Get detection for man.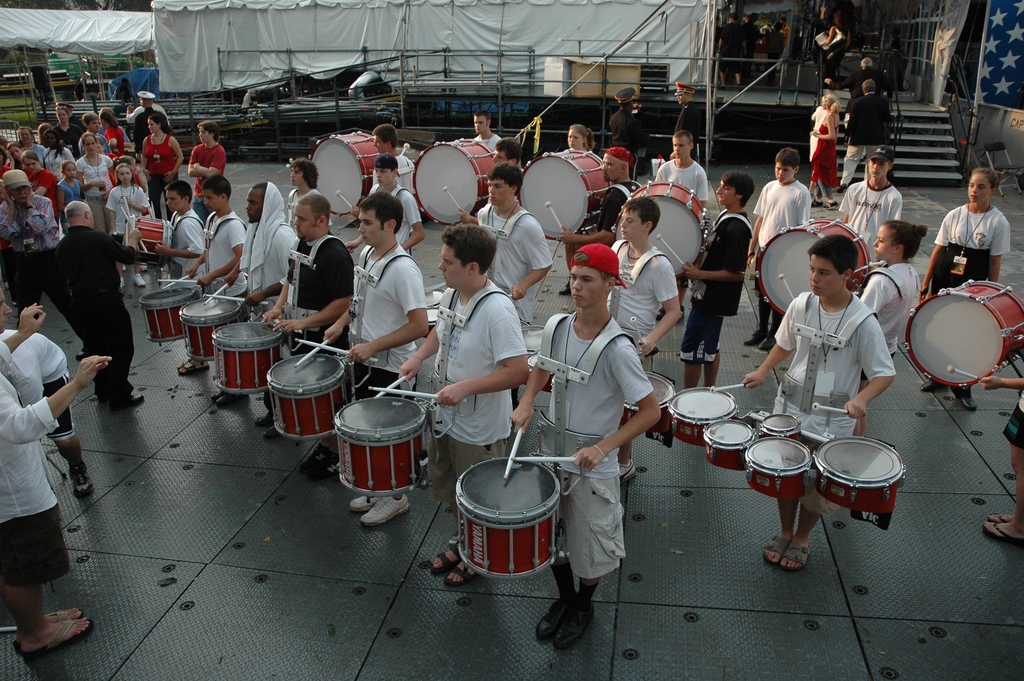
Detection: locate(474, 157, 554, 411).
